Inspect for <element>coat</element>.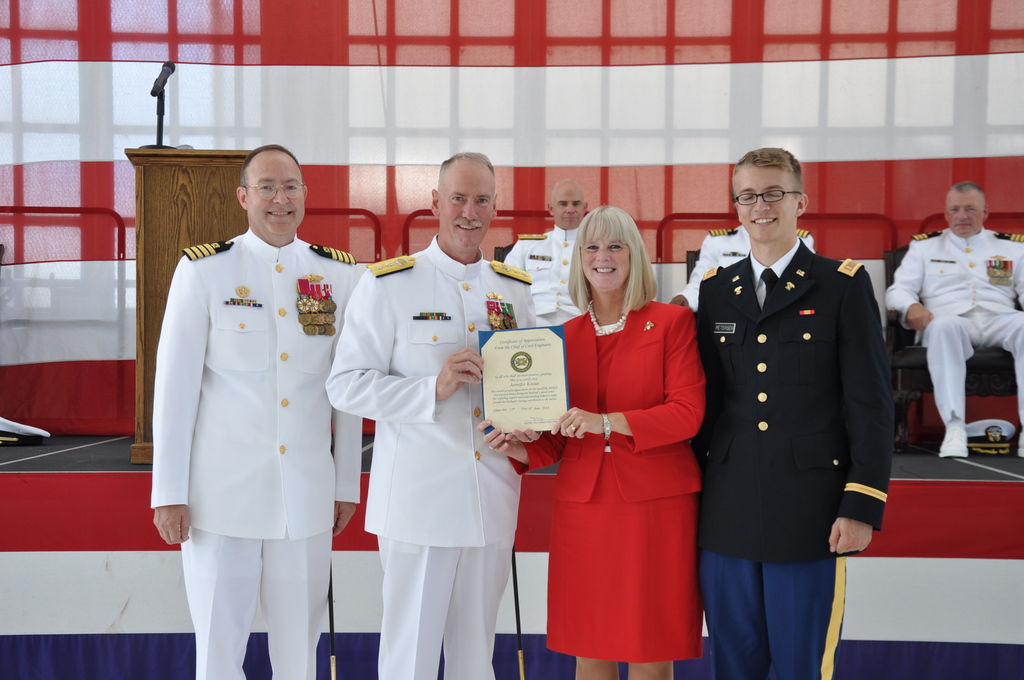
Inspection: x1=320 y1=233 x2=550 y2=559.
